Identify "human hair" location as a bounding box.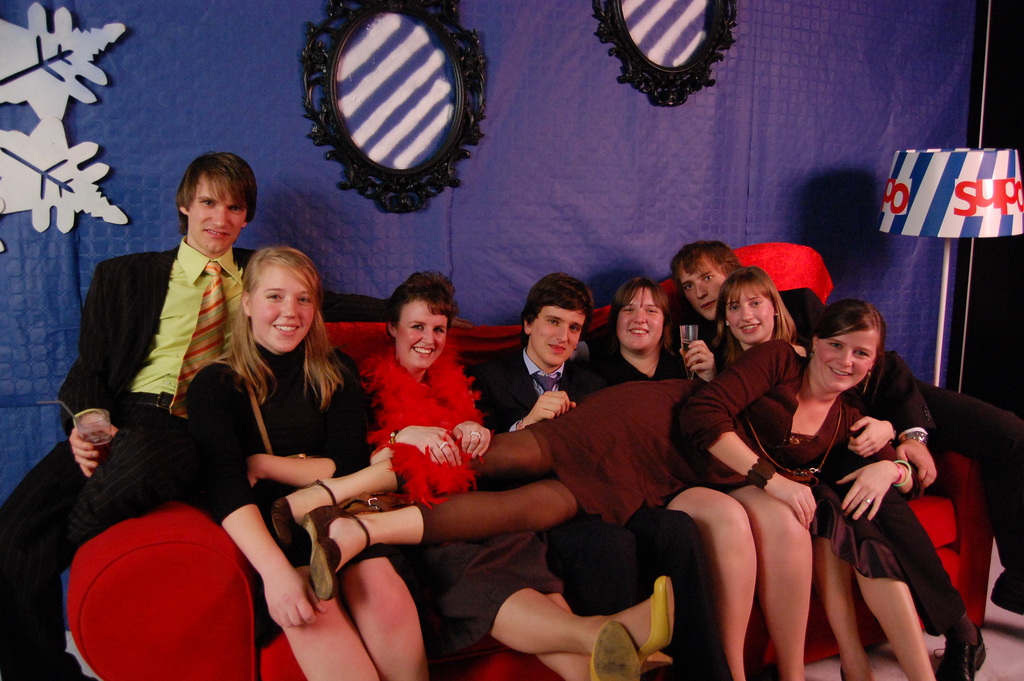
(x1=385, y1=273, x2=461, y2=348).
